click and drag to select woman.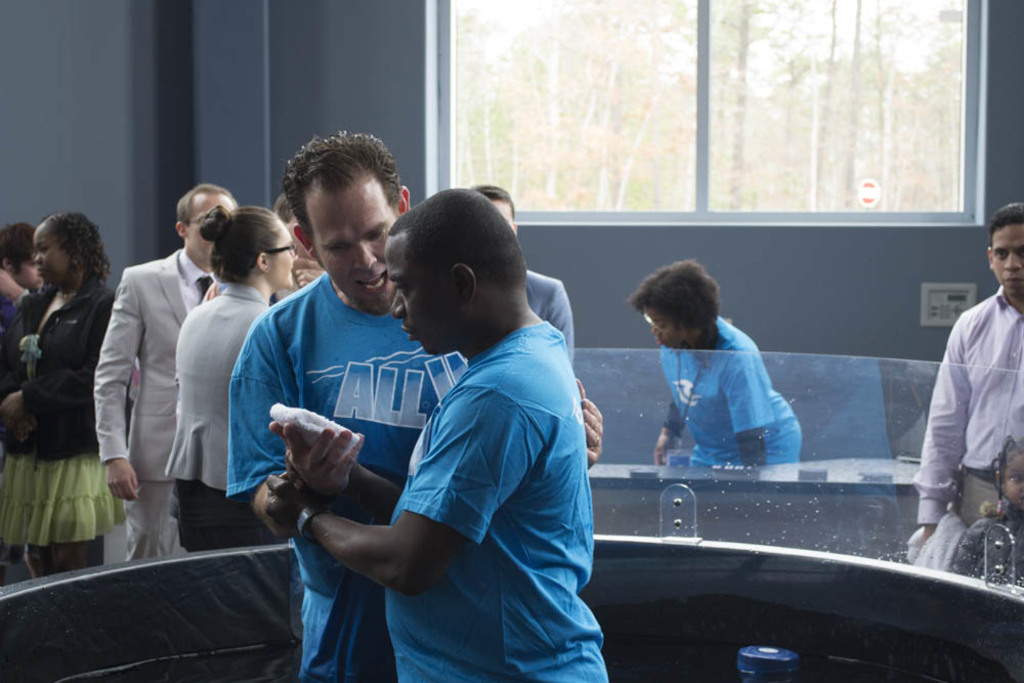
Selection: 0:209:119:573.
